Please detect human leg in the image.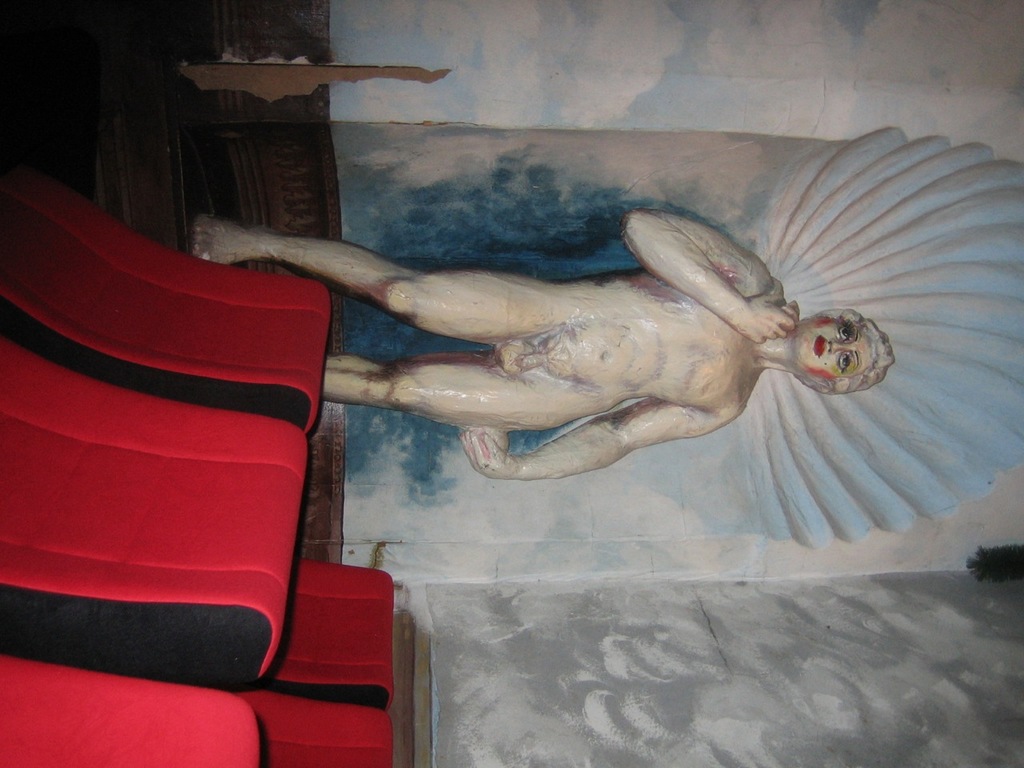
BBox(318, 346, 605, 438).
